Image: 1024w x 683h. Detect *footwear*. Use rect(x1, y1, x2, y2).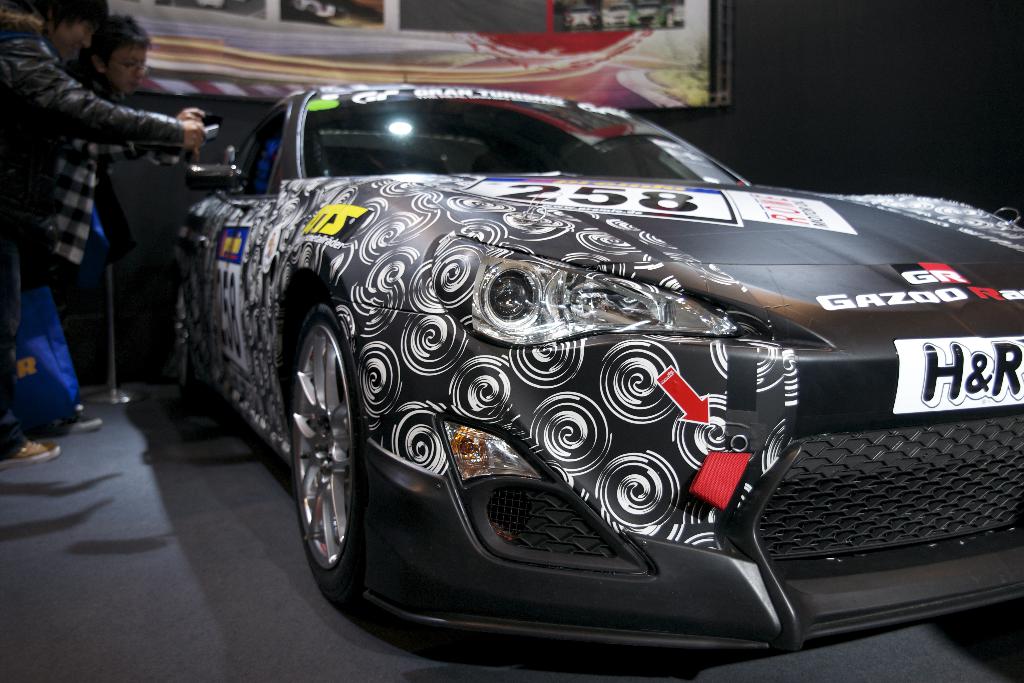
rect(0, 440, 60, 464).
